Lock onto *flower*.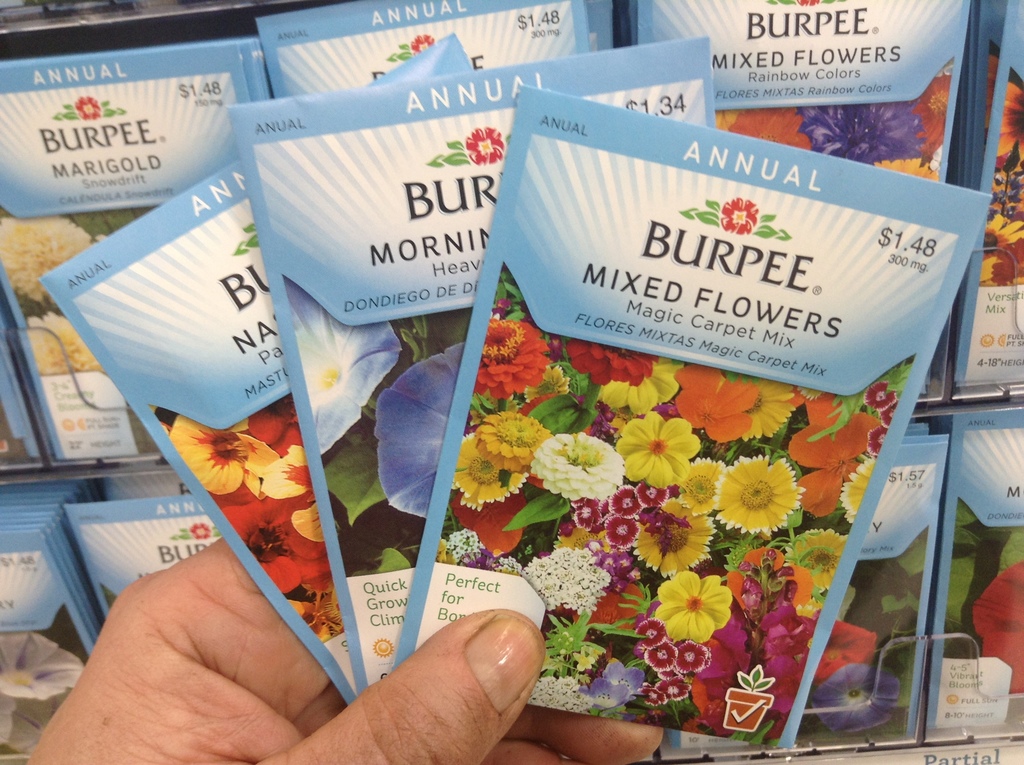
Locked: [466, 127, 502, 164].
